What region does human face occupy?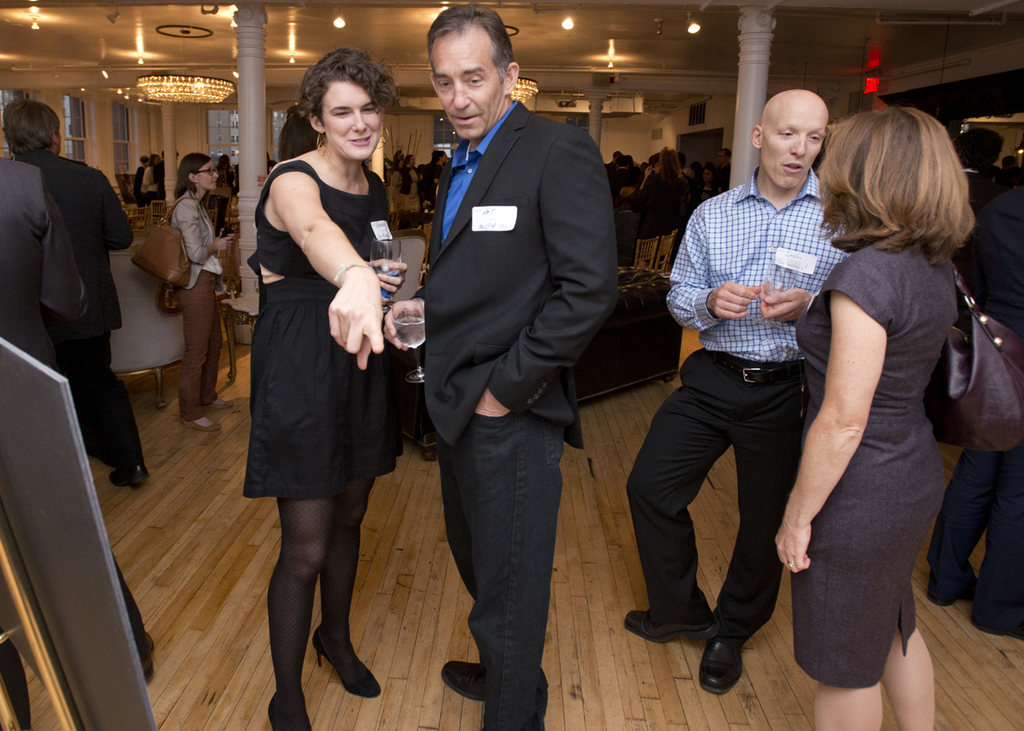
l=317, t=80, r=385, b=160.
